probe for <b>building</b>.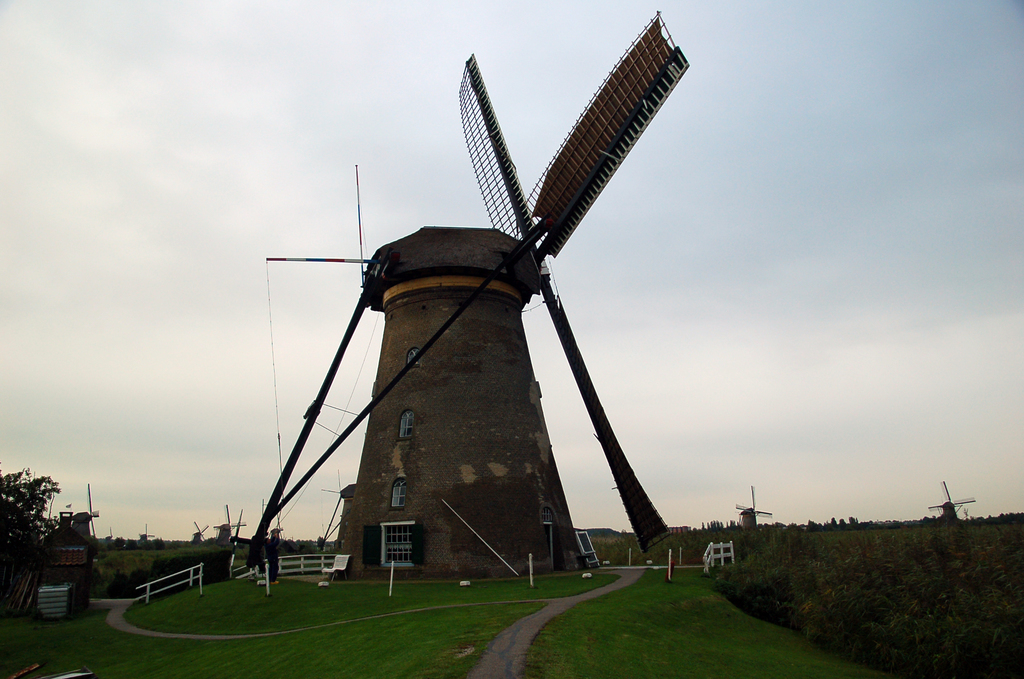
Probe result: rect(249, 11, 687, 581).
